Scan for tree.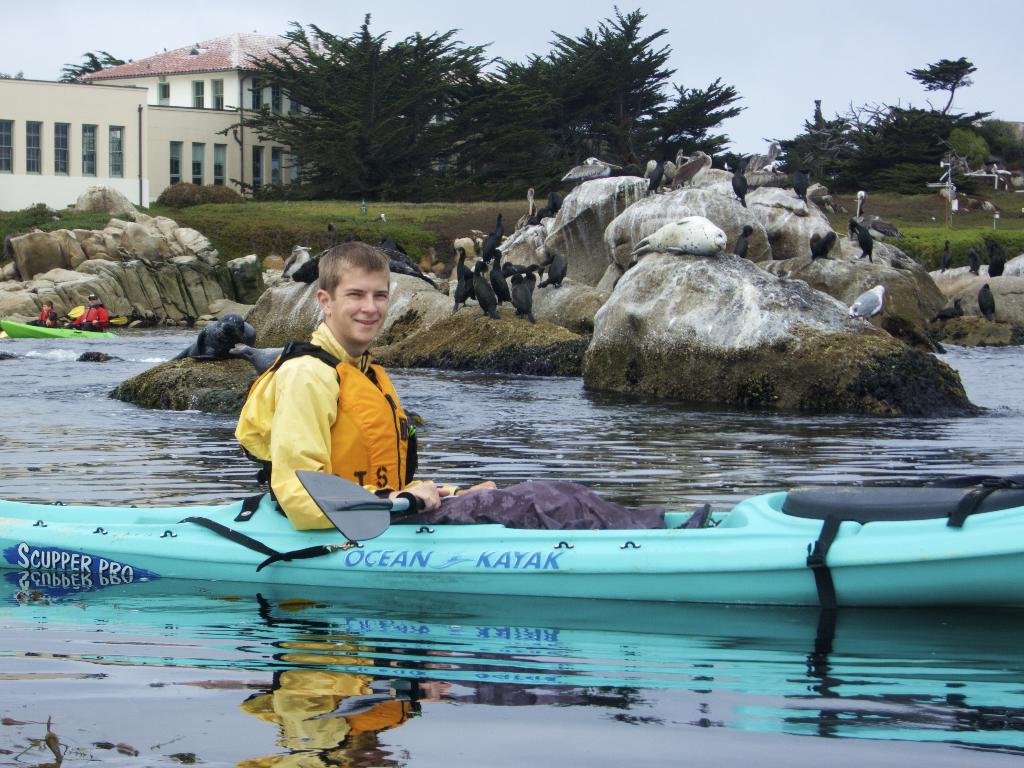
Scan result: [438,0,744,200].
